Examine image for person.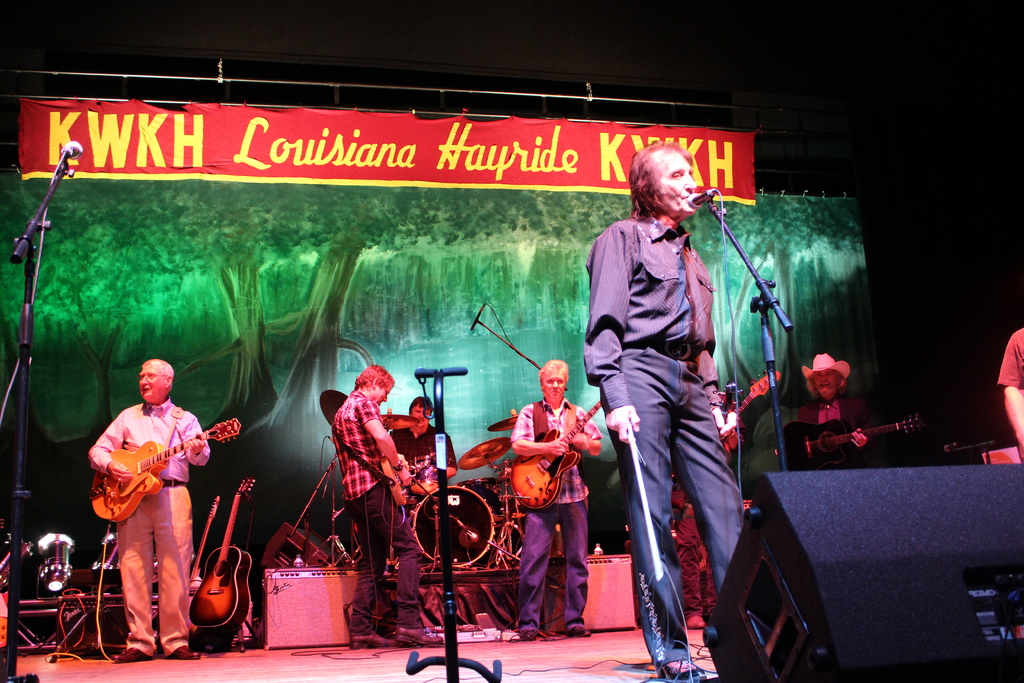
Examination result: {"x1": 578, "y1": 136, "x2": 748, "y2": 682}.
